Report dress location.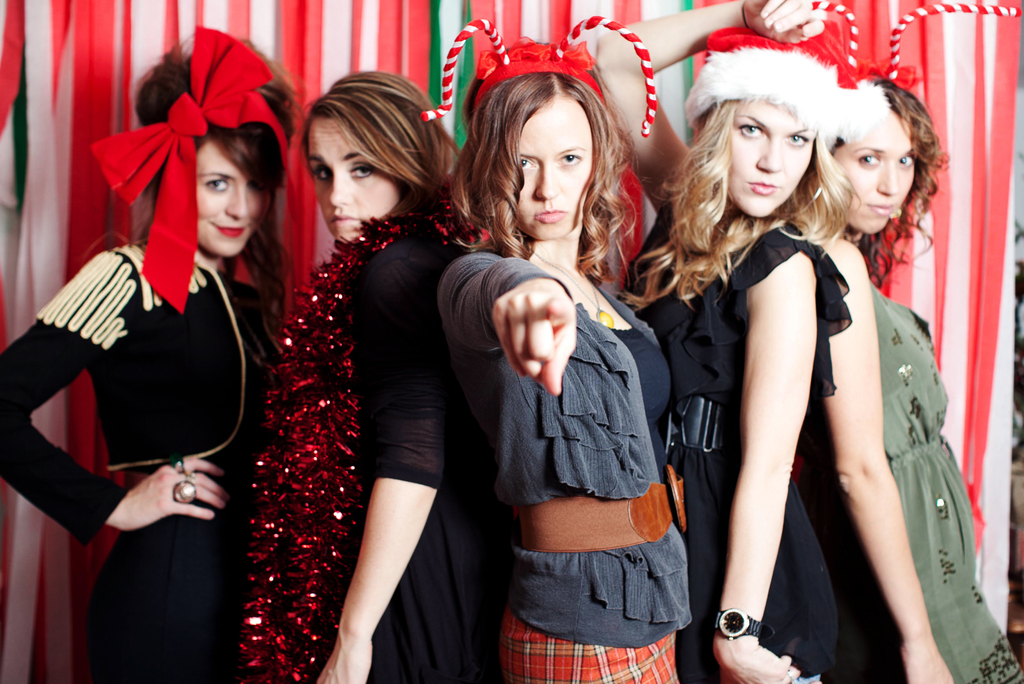
Report: locate(616, 211, 843, 683).
